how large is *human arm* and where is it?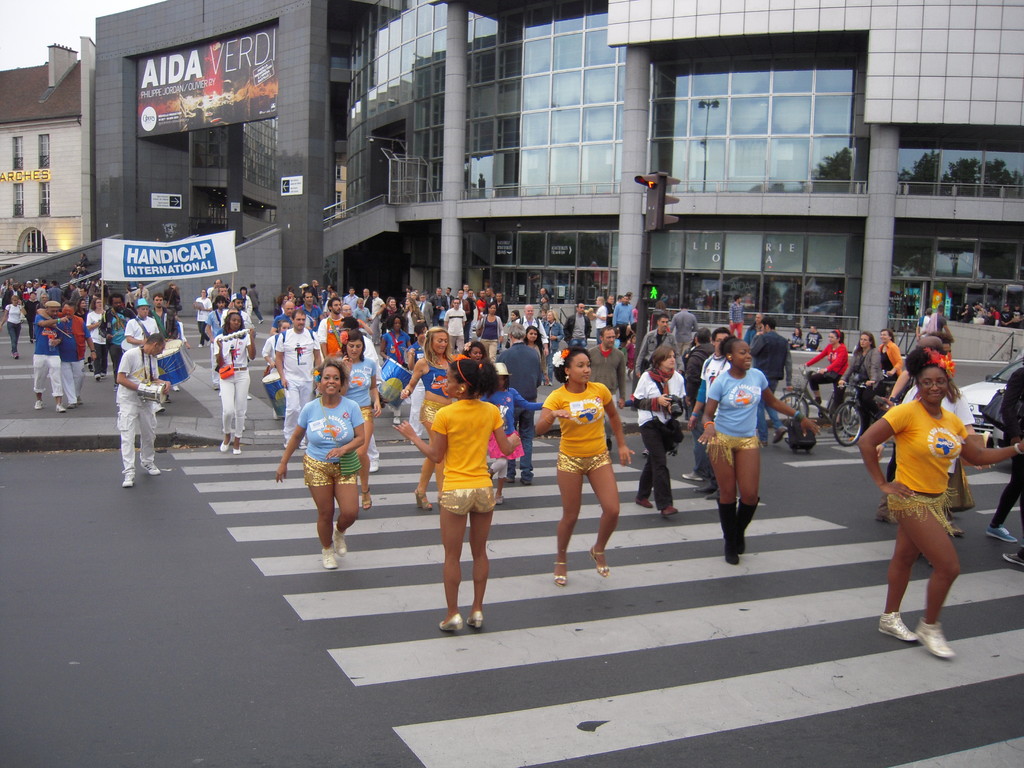
Bounding box: (left=751, top=332, right=765, bottom=357).
